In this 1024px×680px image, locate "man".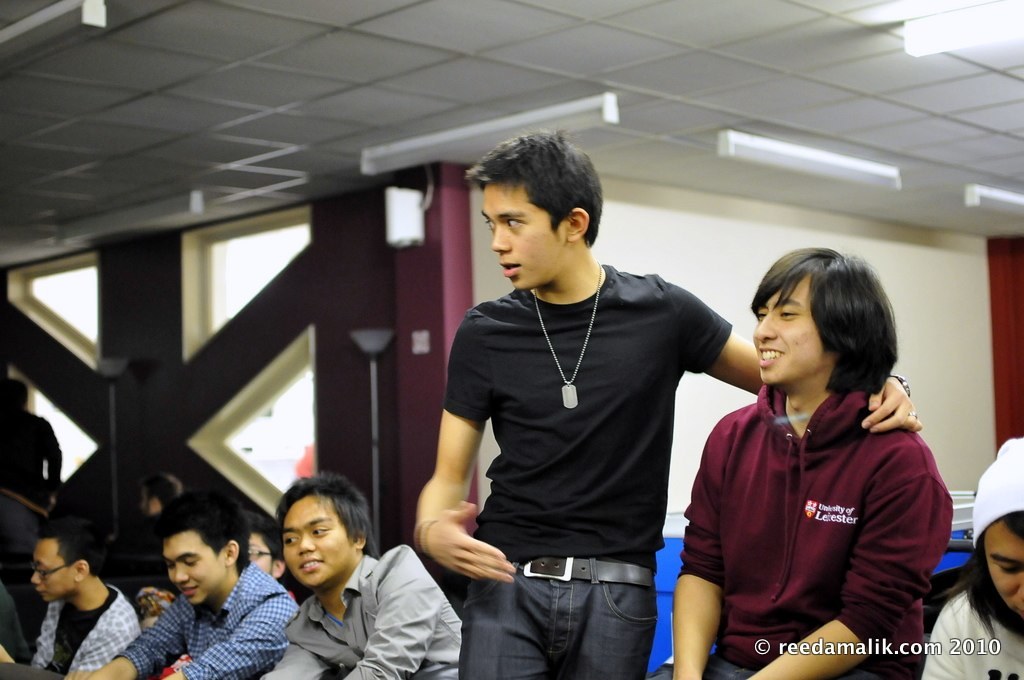
Bounding box: (649, 245, 959, 679).
